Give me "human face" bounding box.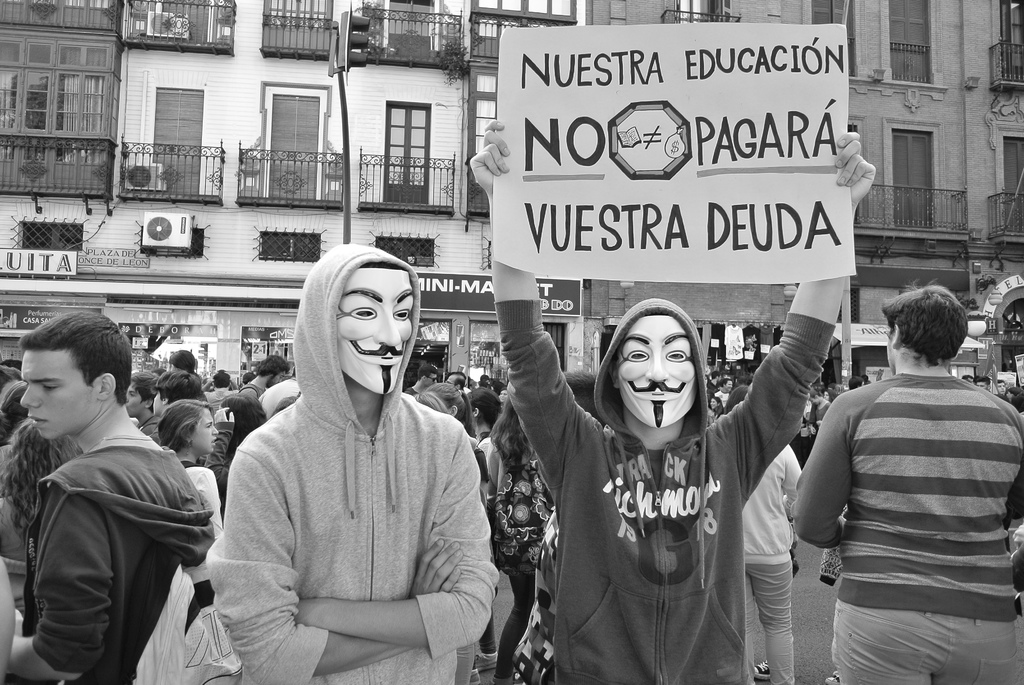
<box>336,269,413,392</box>.
